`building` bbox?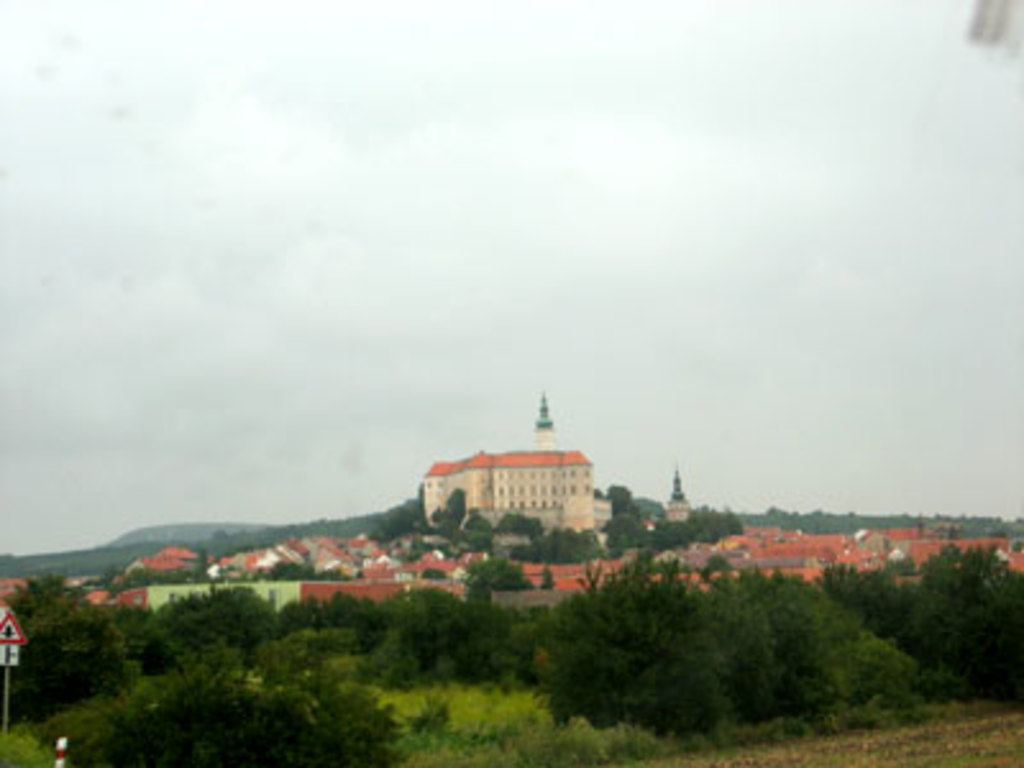
crop(410, 389, 594, 538)
